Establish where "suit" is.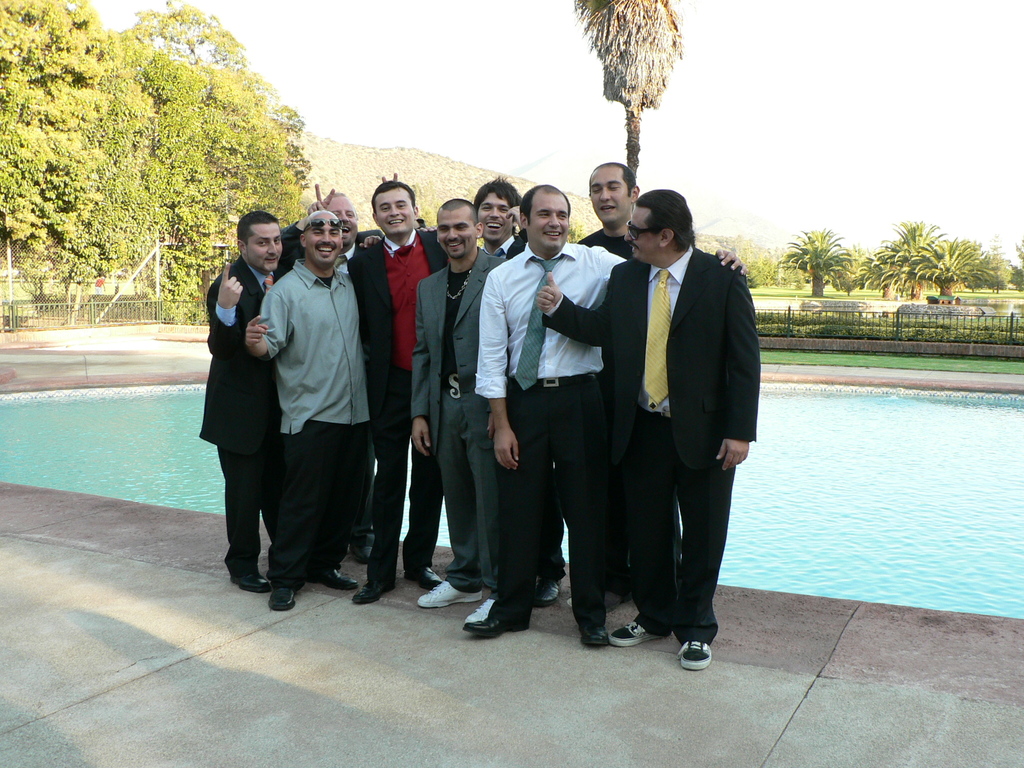
Established at (left=347, top=225, right=454, bottom=589).
